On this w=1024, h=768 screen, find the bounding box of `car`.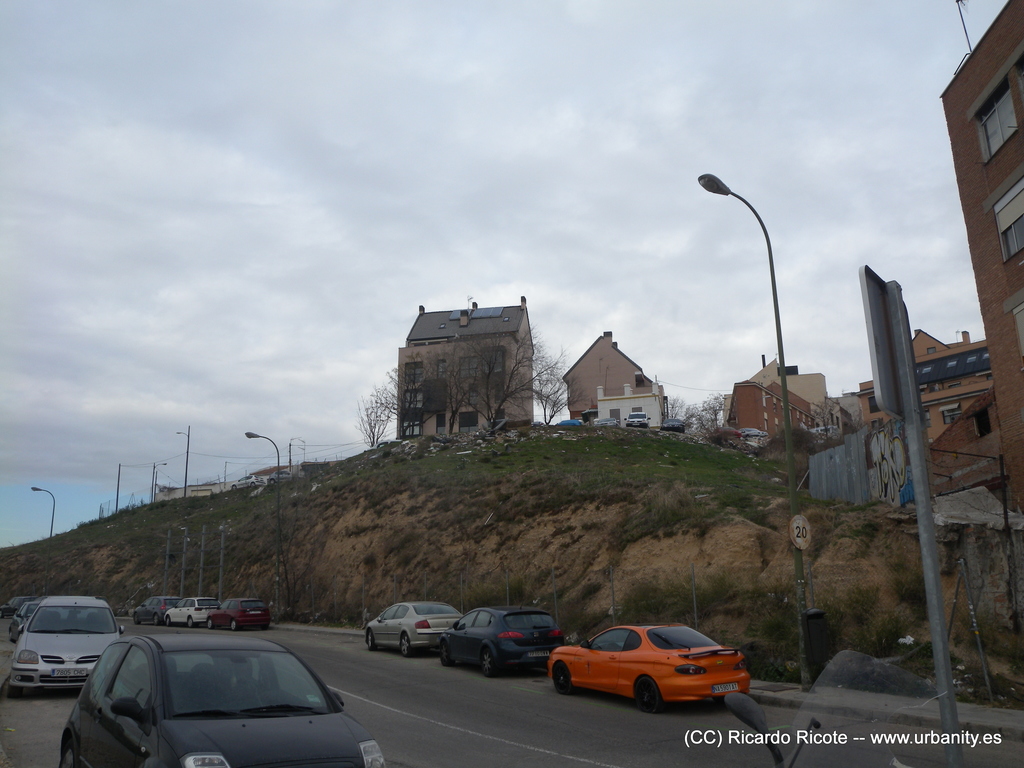
Bounding box: bbox(536, 625, 760, 717).
